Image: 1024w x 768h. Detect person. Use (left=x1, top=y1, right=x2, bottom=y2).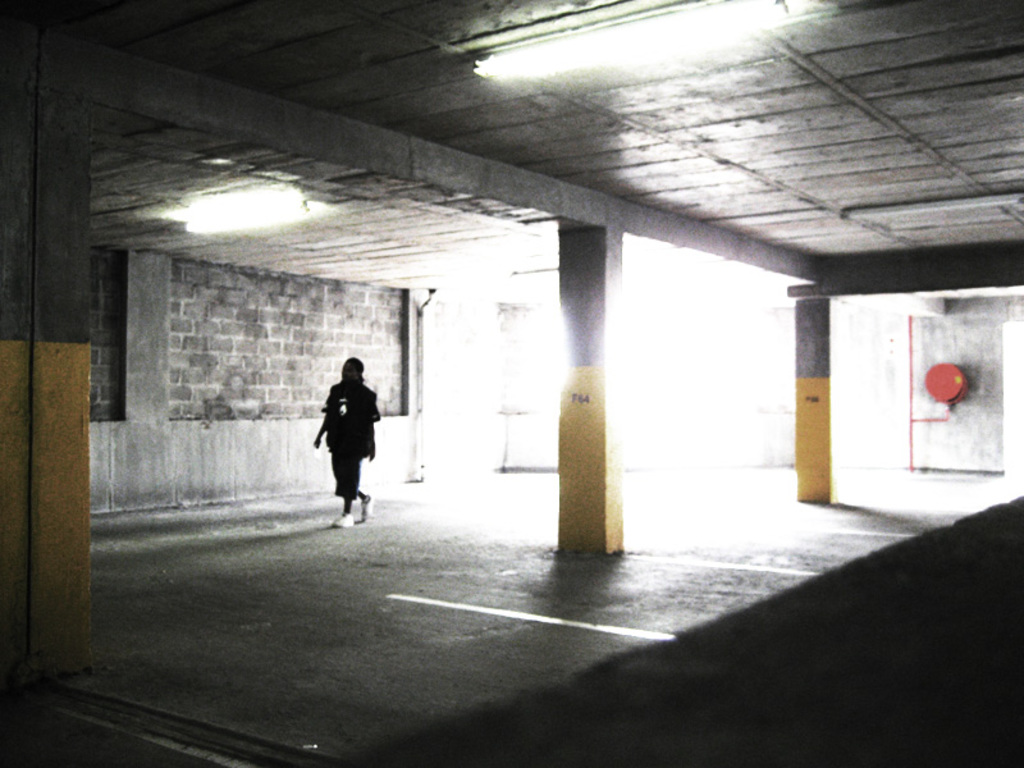
(left=306, top=355, right=381, bottom=531).
